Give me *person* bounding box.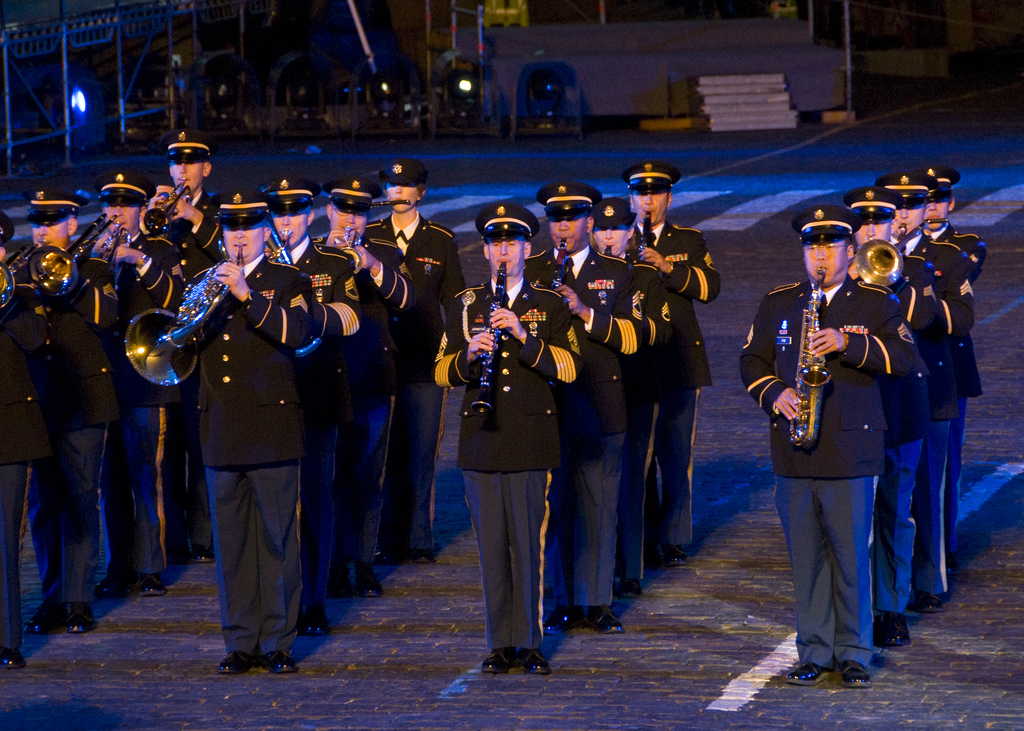
bbox=[732, 205, 931, 691].
